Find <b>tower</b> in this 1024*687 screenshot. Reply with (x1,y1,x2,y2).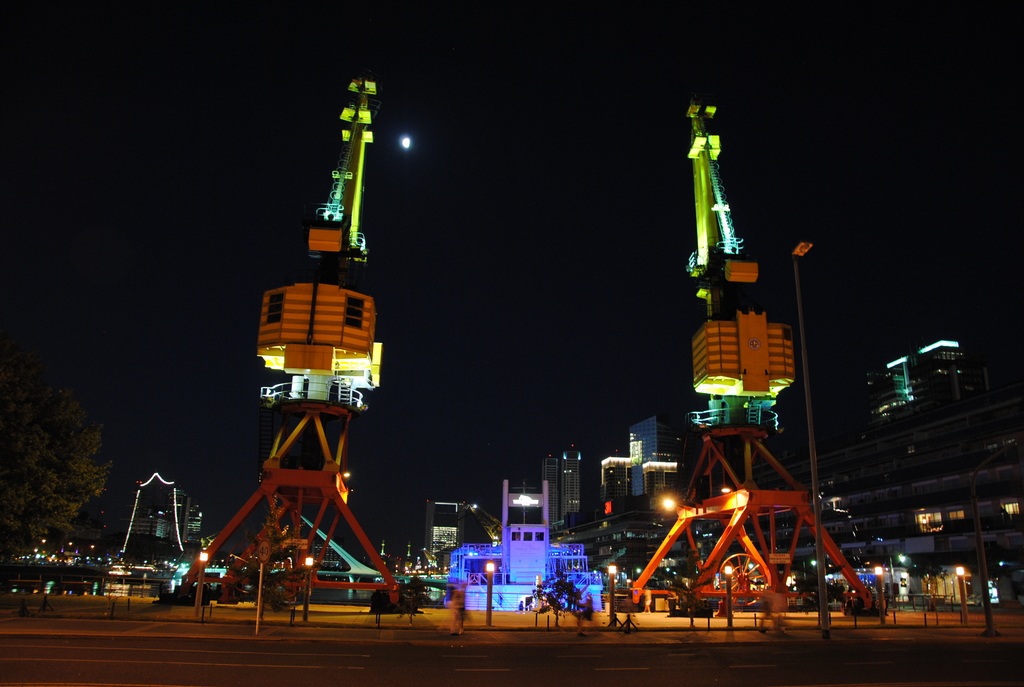
(179,71,404,612).
